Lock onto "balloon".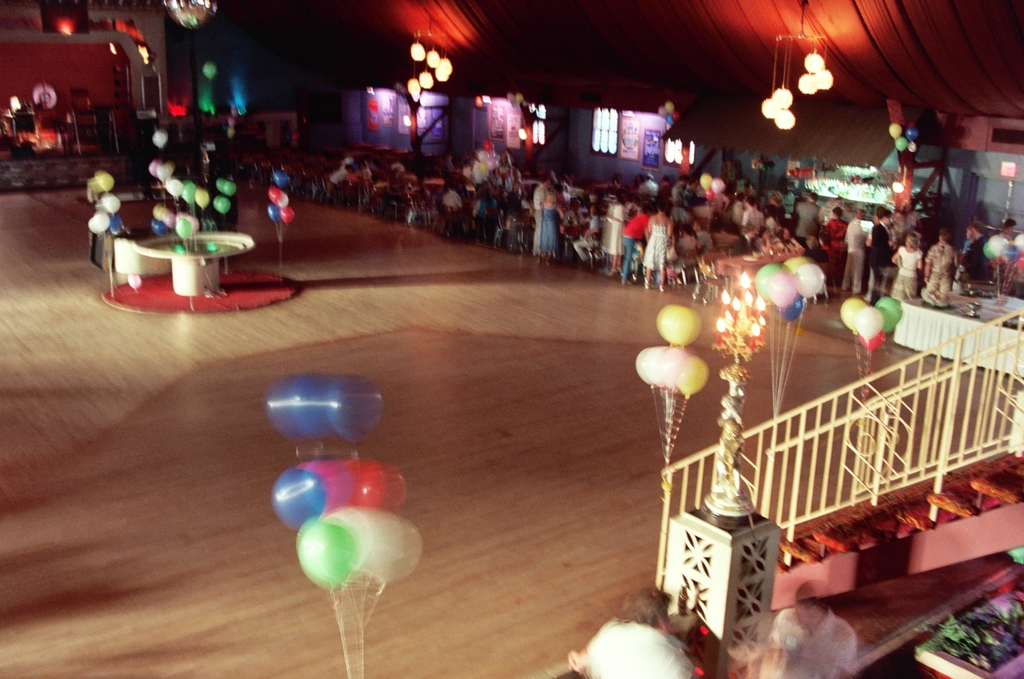
Locked: box=[149, 159, 160, 177].
